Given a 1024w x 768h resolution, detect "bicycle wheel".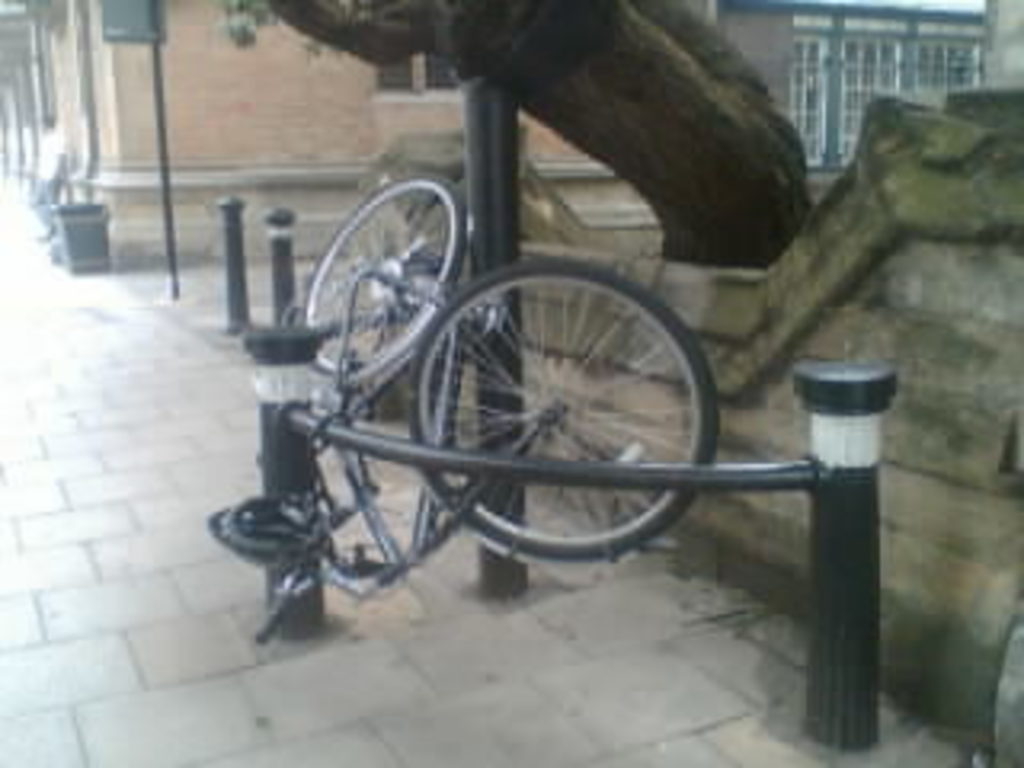
<box>387,253,726,592</box>.
